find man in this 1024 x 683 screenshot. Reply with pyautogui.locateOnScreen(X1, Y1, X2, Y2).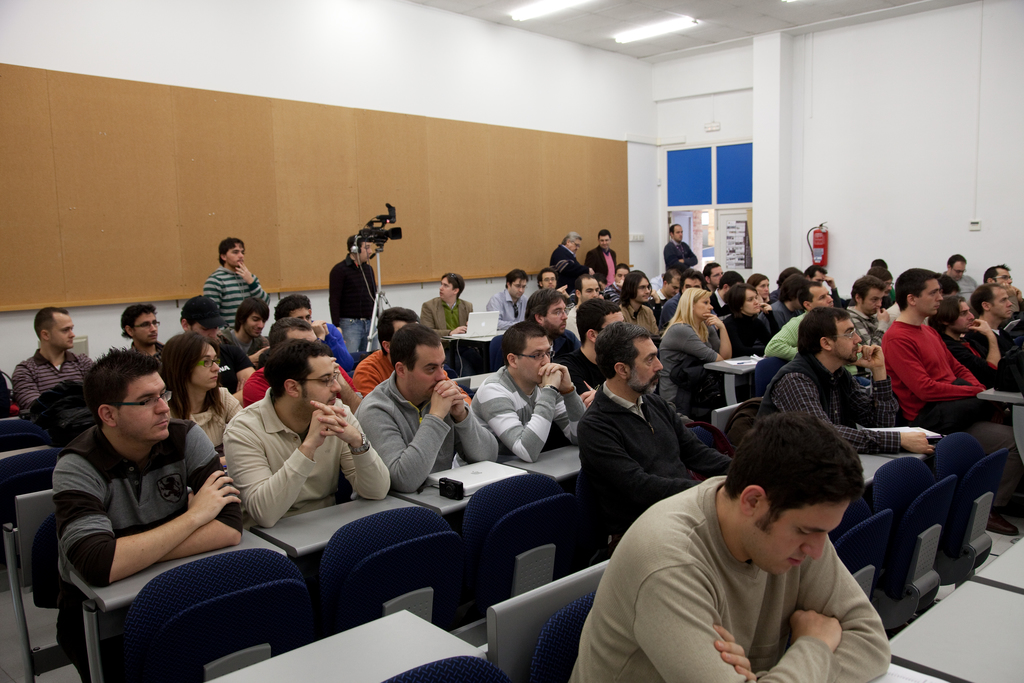
pyautogui.locateOnScreen(575, 299, 626, 362).
